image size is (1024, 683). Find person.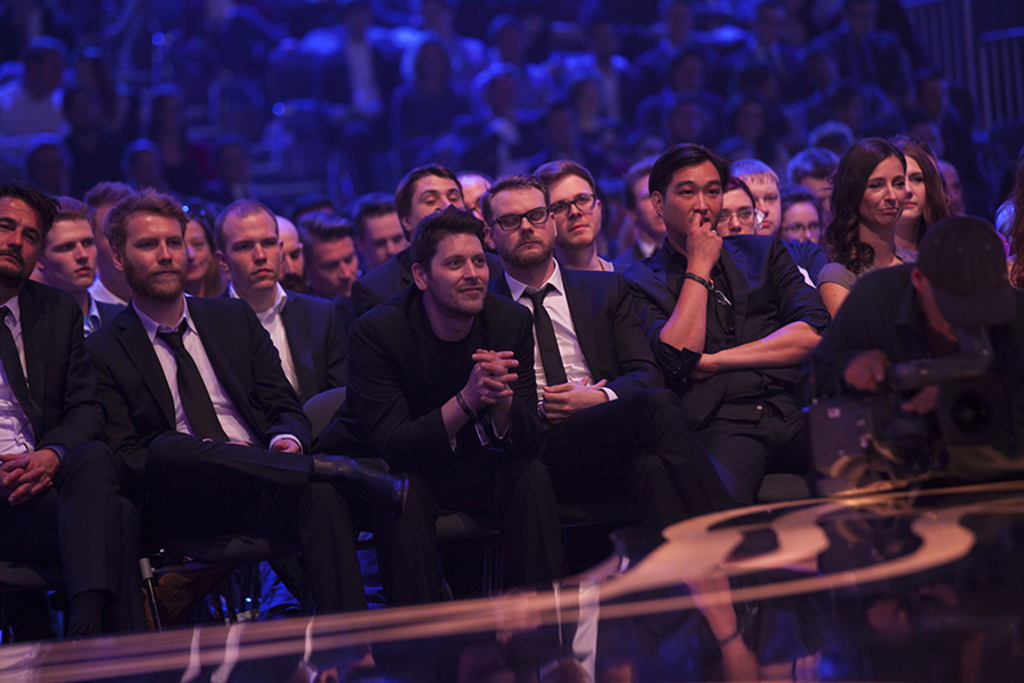
<region>628, 133, 820, 551</region>.
